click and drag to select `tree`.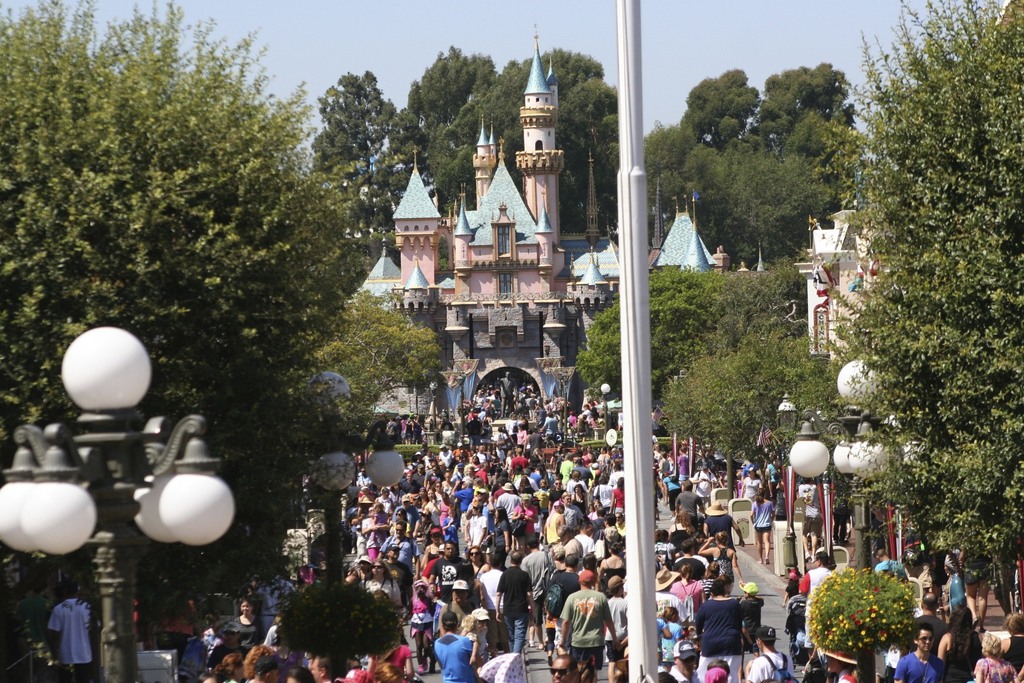
Selection: [768, 361, 834, 409].
